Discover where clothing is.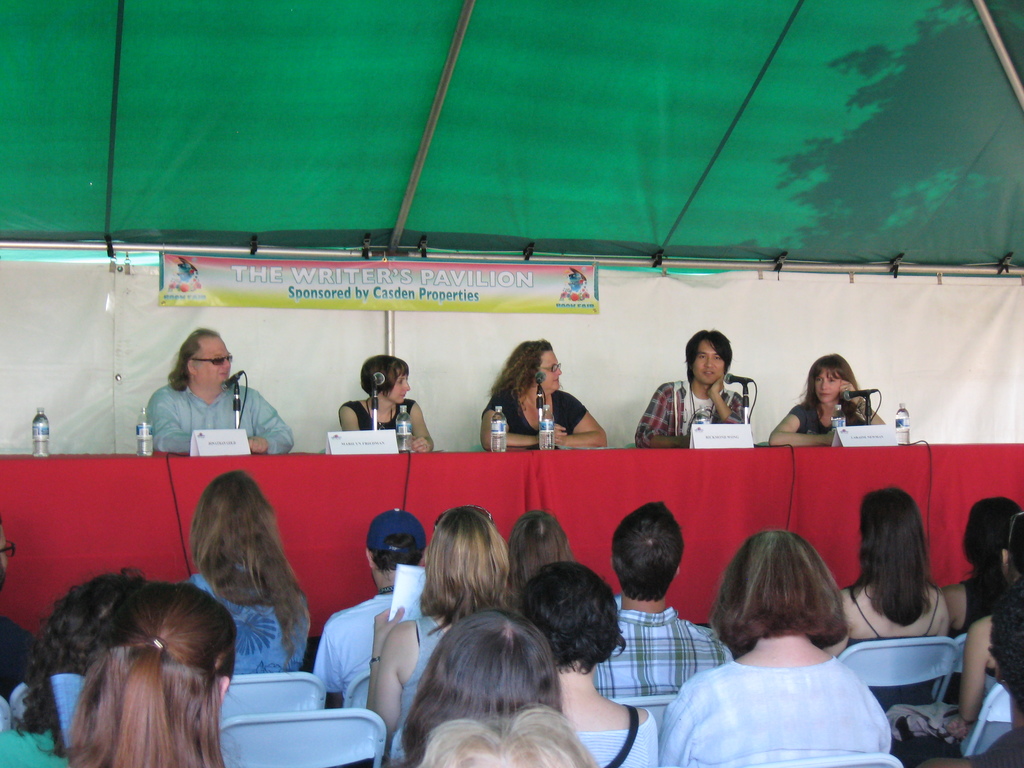
Discovered at 337:399:416:433.
